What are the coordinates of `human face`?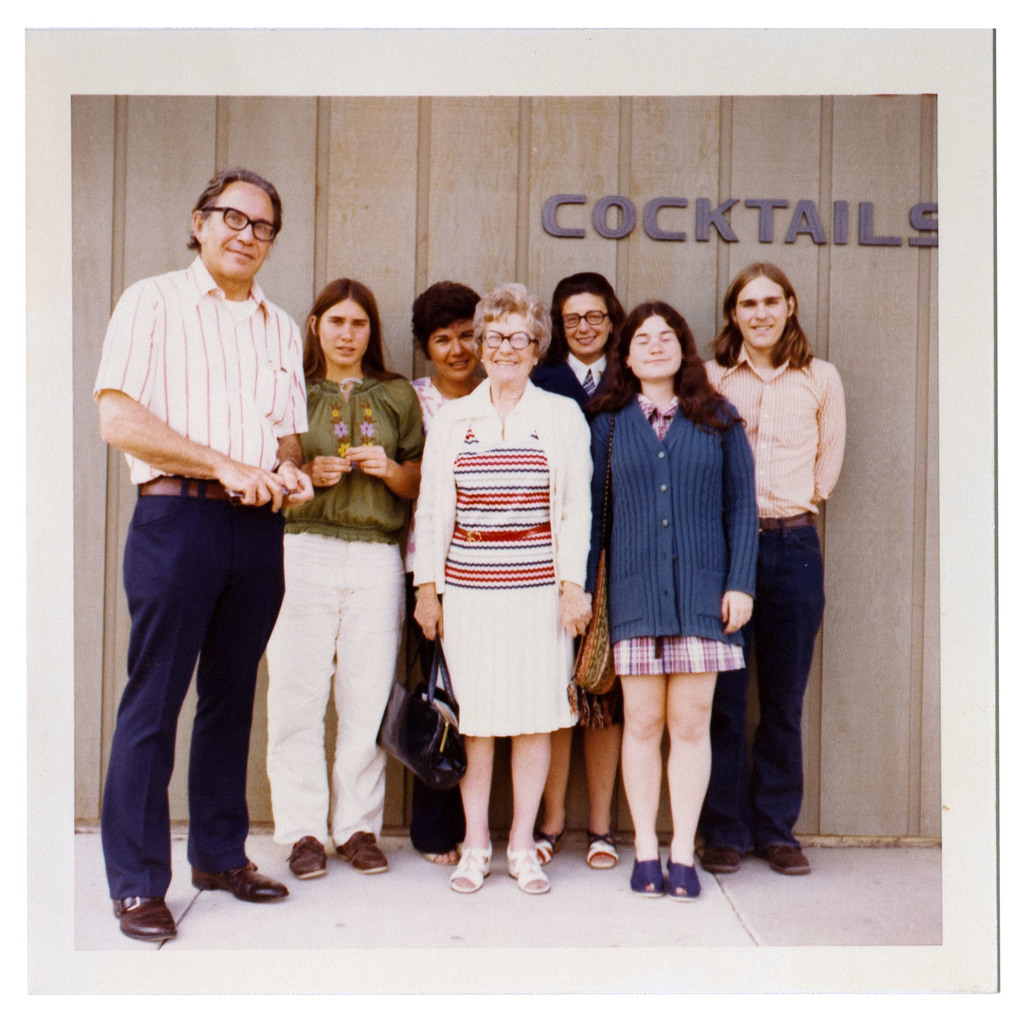
rect(317, 296, 372, 366).
